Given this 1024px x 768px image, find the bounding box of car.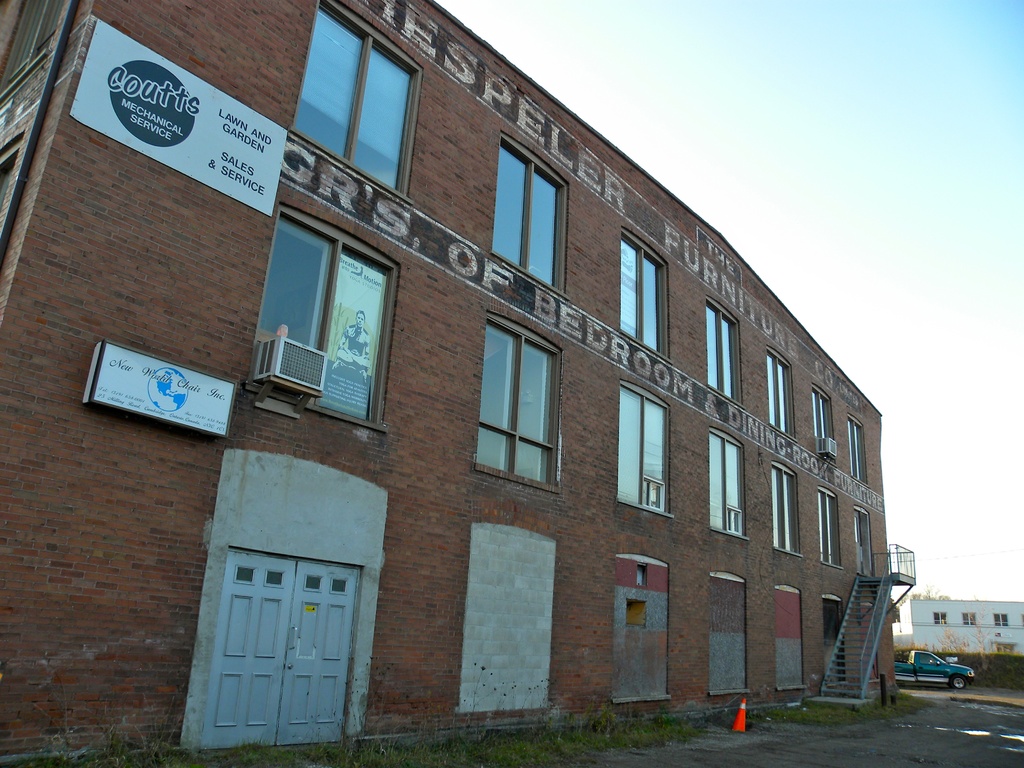
{"x1": 891, "y1": 650, "x2": 972, "y2": 687}.
